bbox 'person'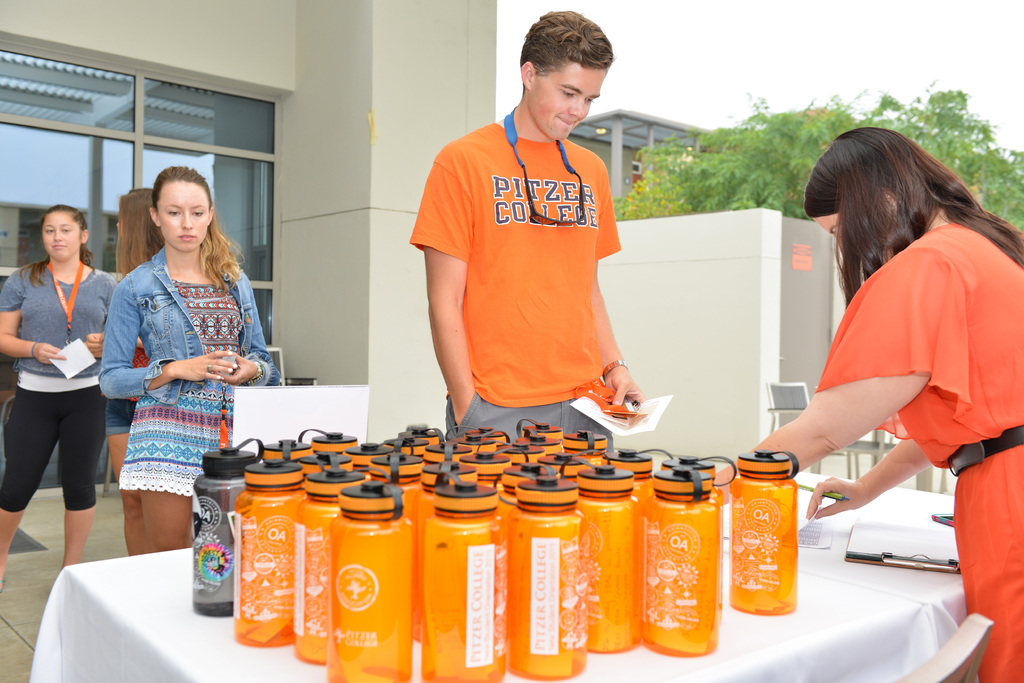
x1=0, y1=203, x2=115, y2=588
